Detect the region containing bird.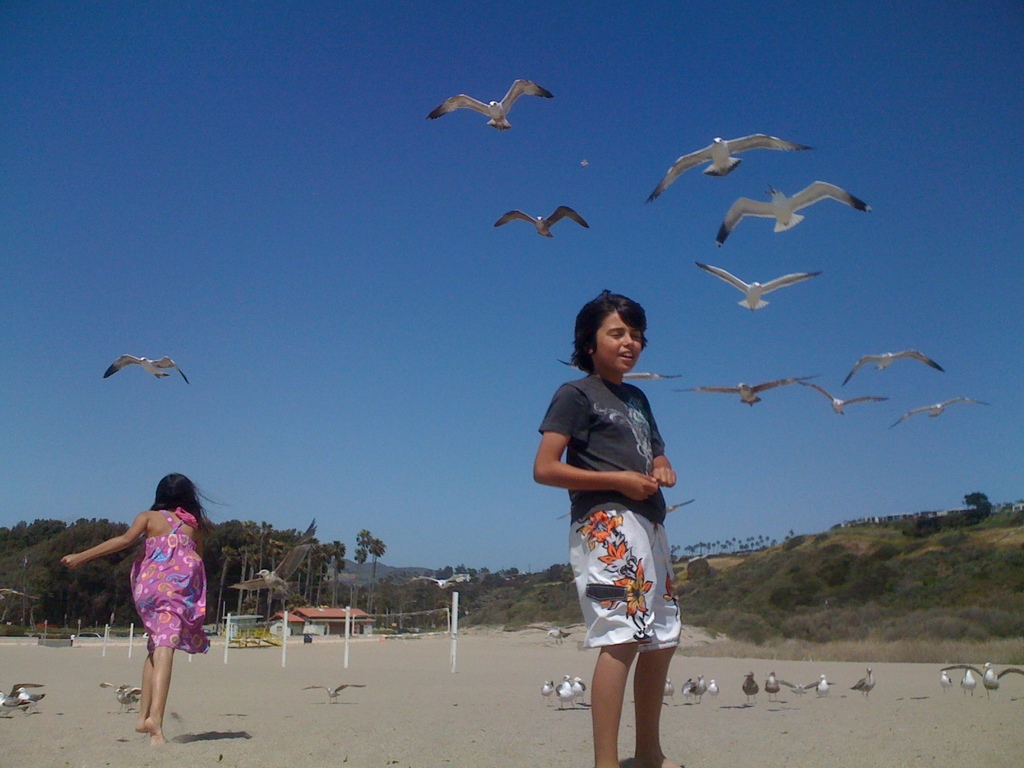
(left=572, top=675, right=587, bottom=706).
